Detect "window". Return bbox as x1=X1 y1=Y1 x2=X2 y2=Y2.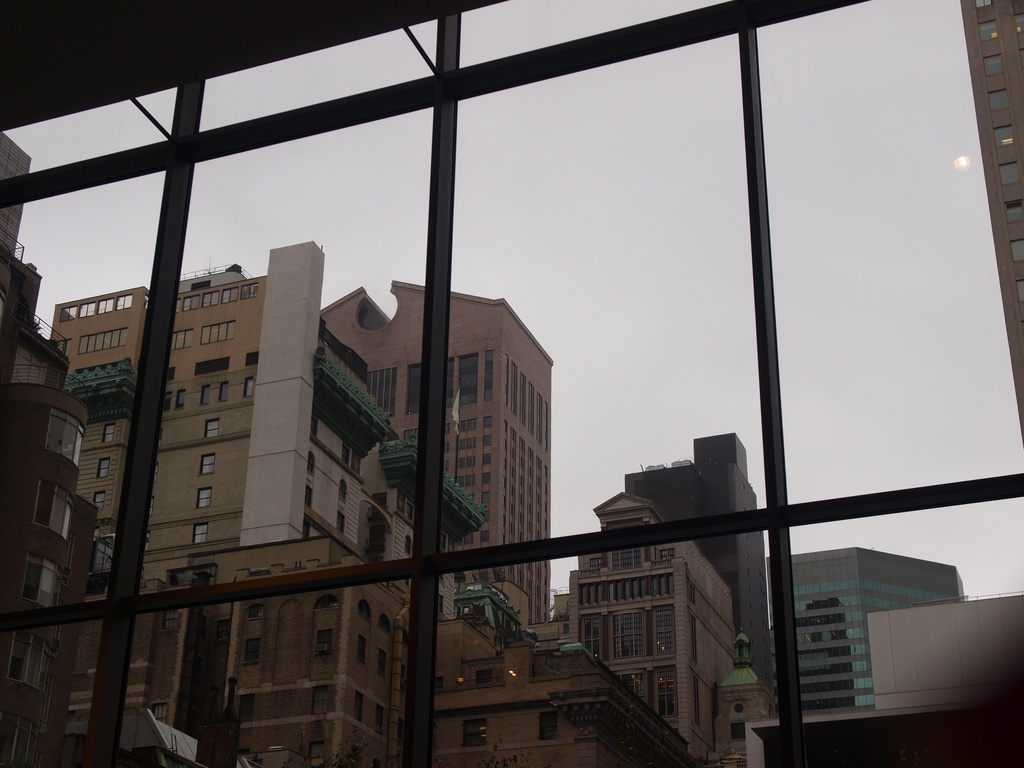
x1=536 y1=713 x2=557 y2=740.
